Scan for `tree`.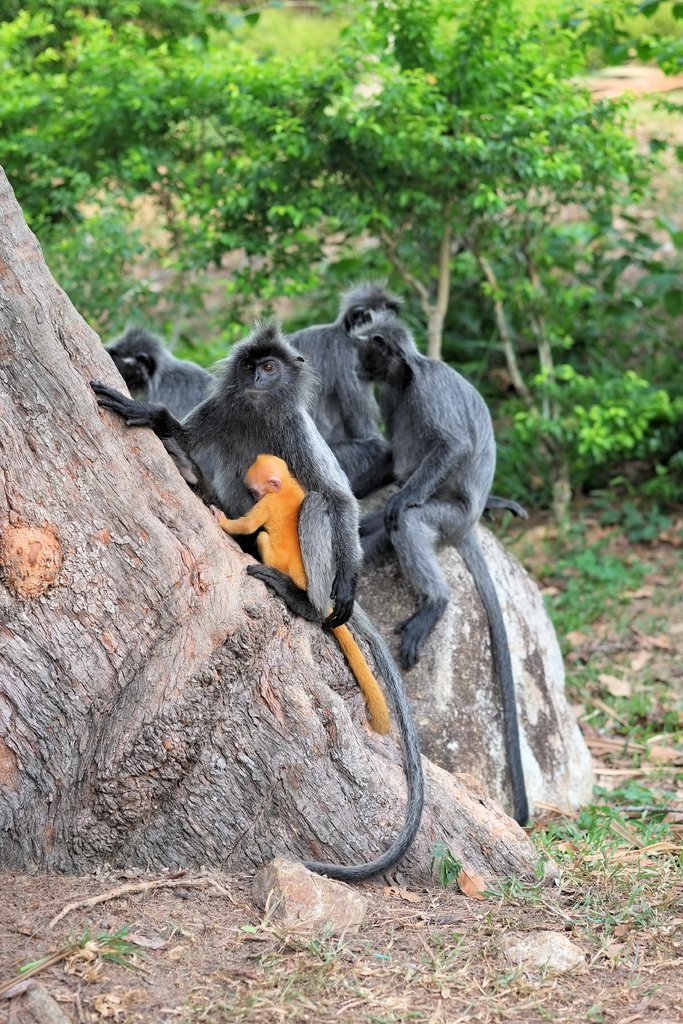
Scan result: {"x1": 0, "y1": 161, "x2": 541, "y2": 875}.
